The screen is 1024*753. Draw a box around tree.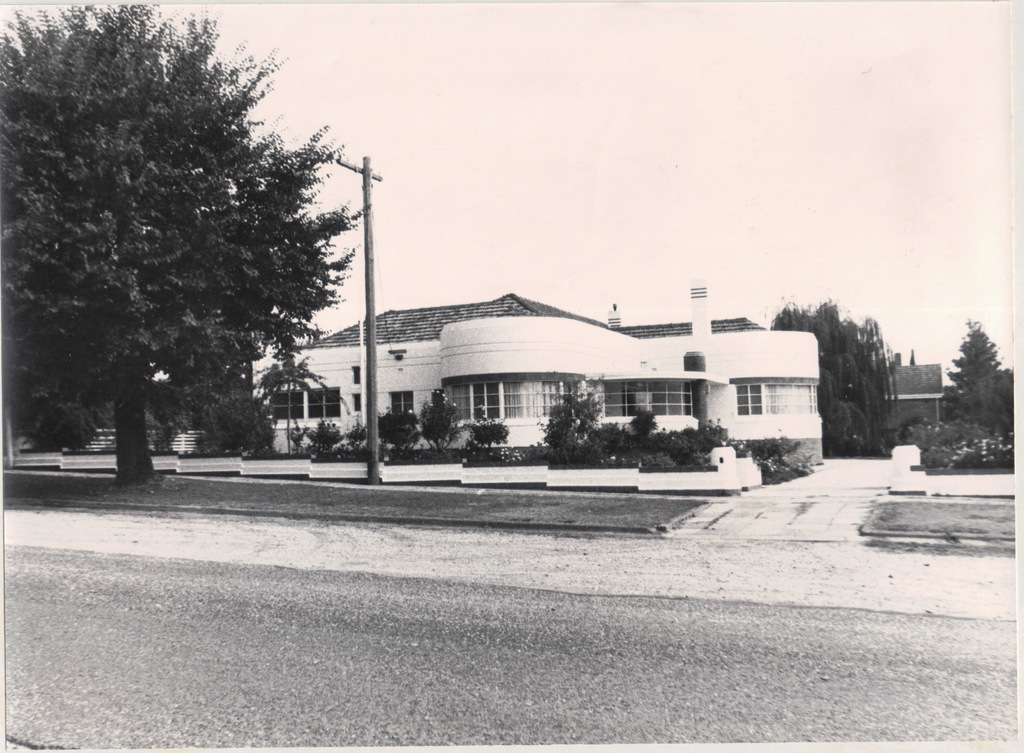
Rect(917, 325, 1019, 464).
